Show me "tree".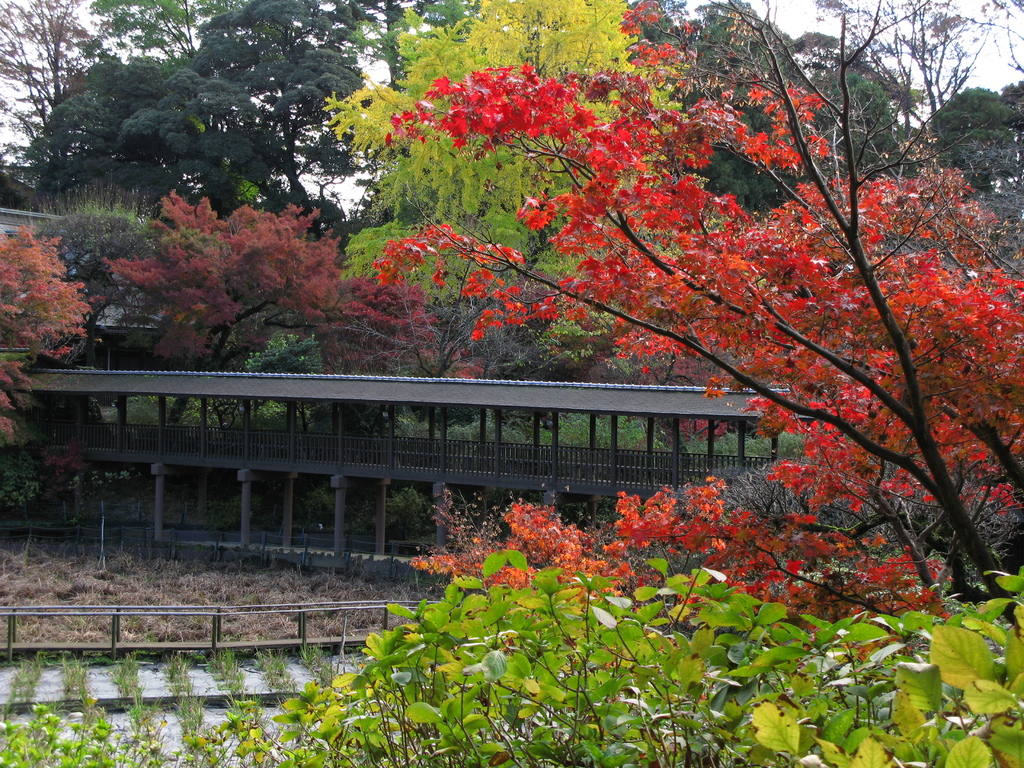
"tree" is here: x1=369 y1=0 x2=1023 y2=636.
